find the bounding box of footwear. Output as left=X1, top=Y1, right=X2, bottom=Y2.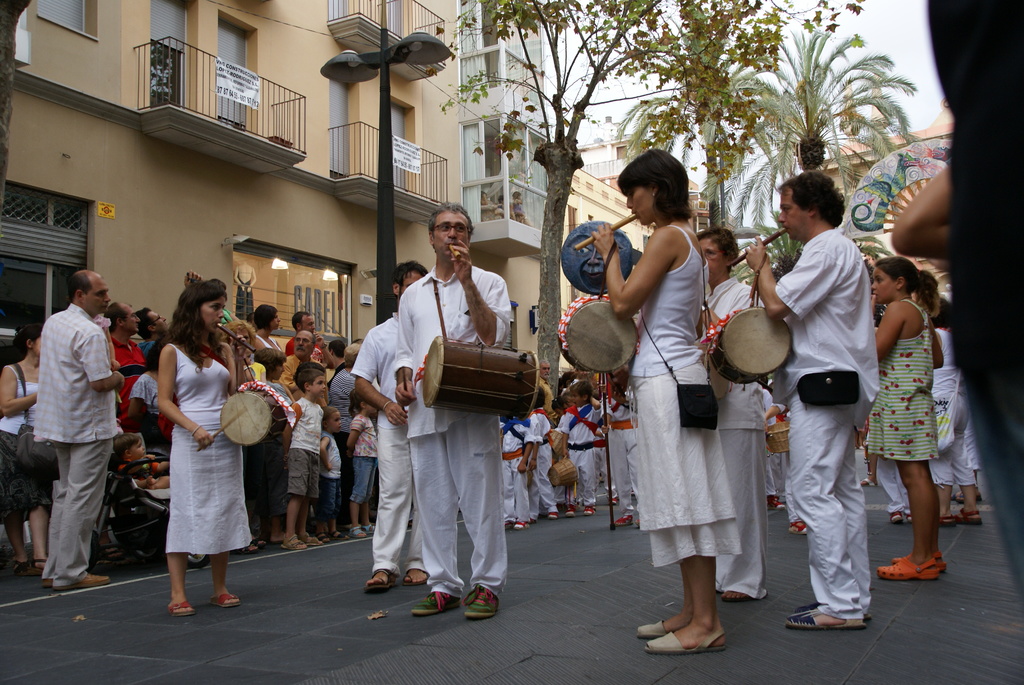
left=513, top=519, right=527, bottom=530.
